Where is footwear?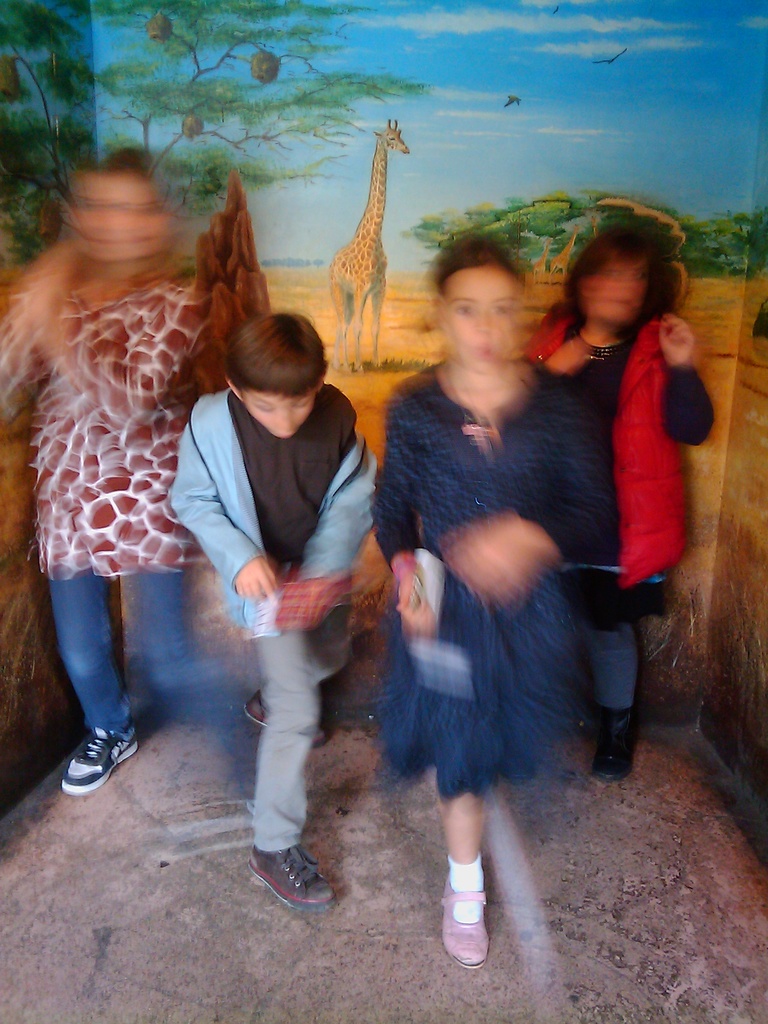
bbox=[440, 874, 493, 970].
